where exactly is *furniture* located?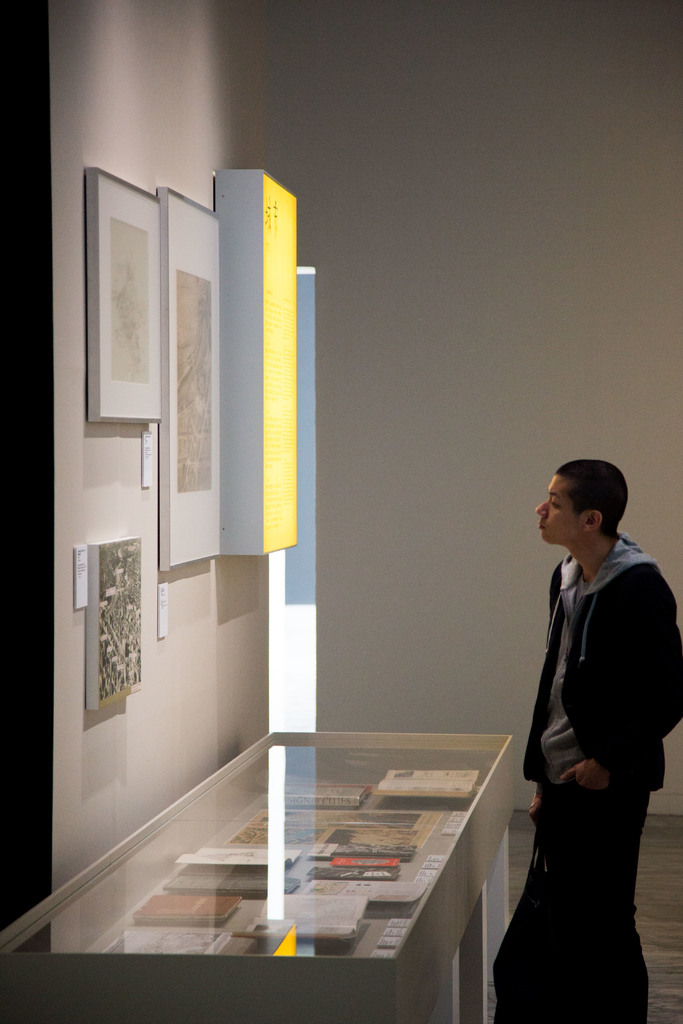
Its bounding box is (0, 729, 521, 1023).
